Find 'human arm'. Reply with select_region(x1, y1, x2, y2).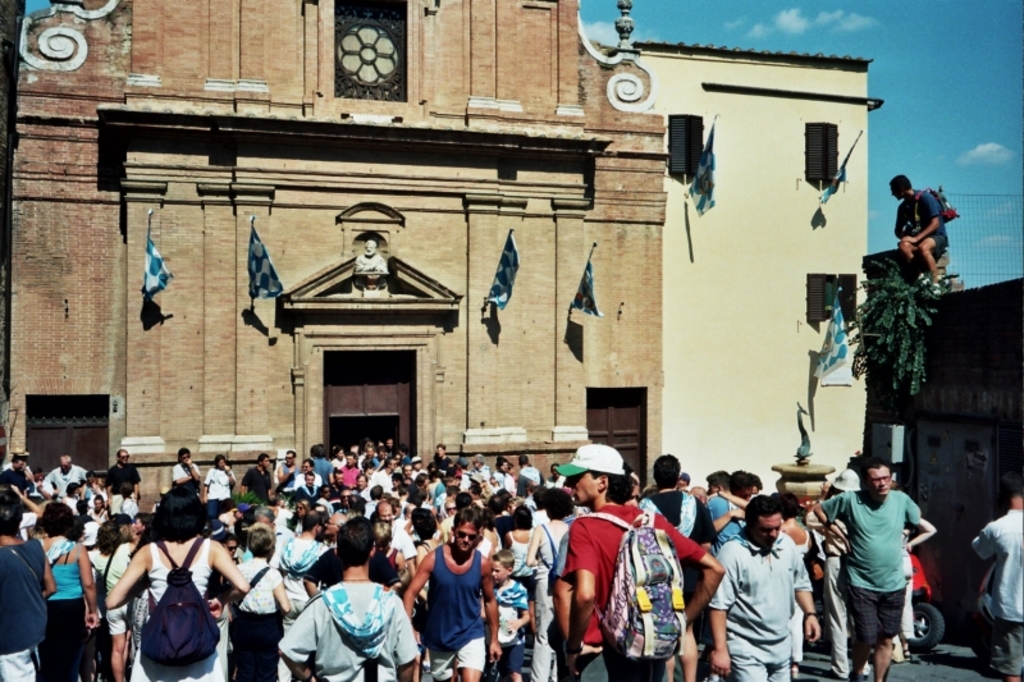
select_region(105, 468, 111, 505).
